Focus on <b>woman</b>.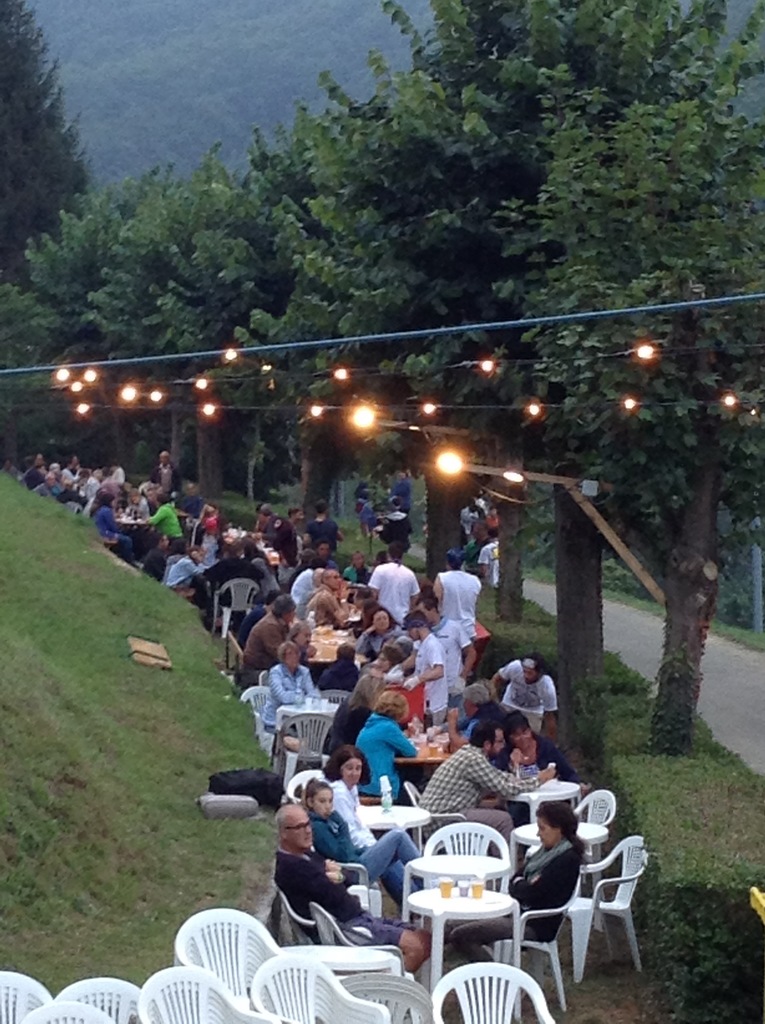
Focused at {"x1": 259, "y1": 644, "x2": 316, "y2": 739}.
